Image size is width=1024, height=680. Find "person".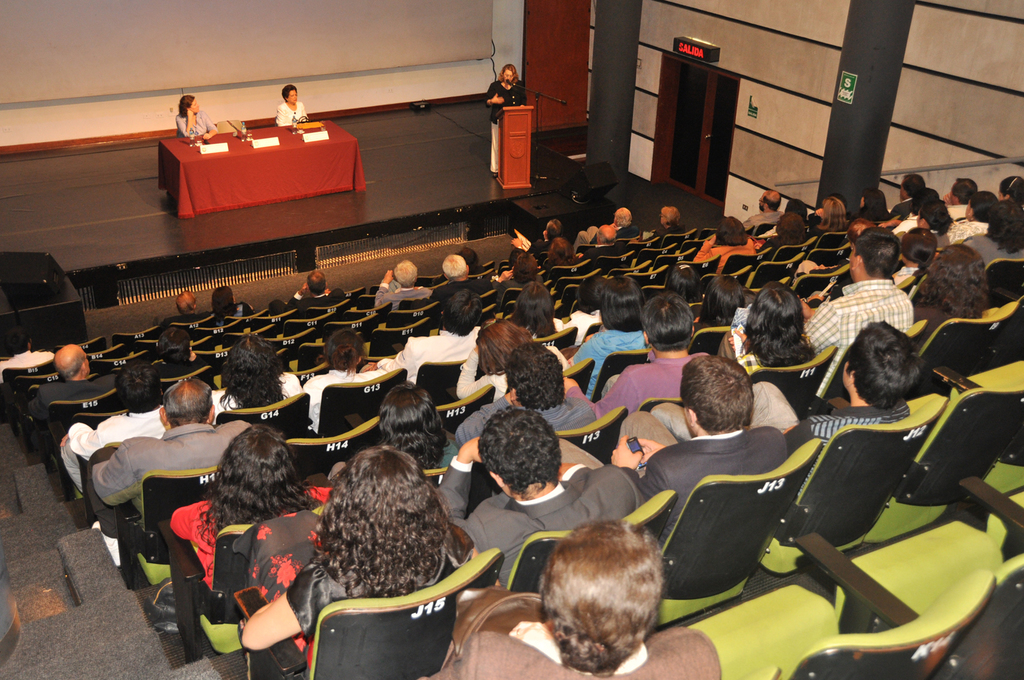
{"left": 931, "top": 174, "right": 980, "bottom": 224}.
